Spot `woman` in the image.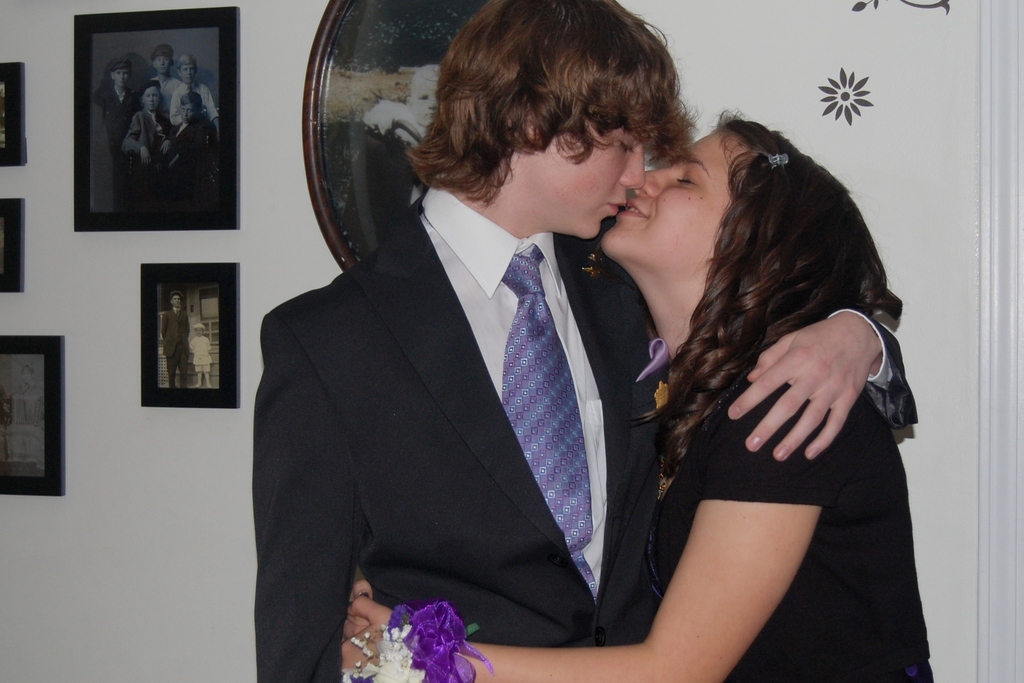
`woman` found at left=369, top=45, right=880, bottom=675.
